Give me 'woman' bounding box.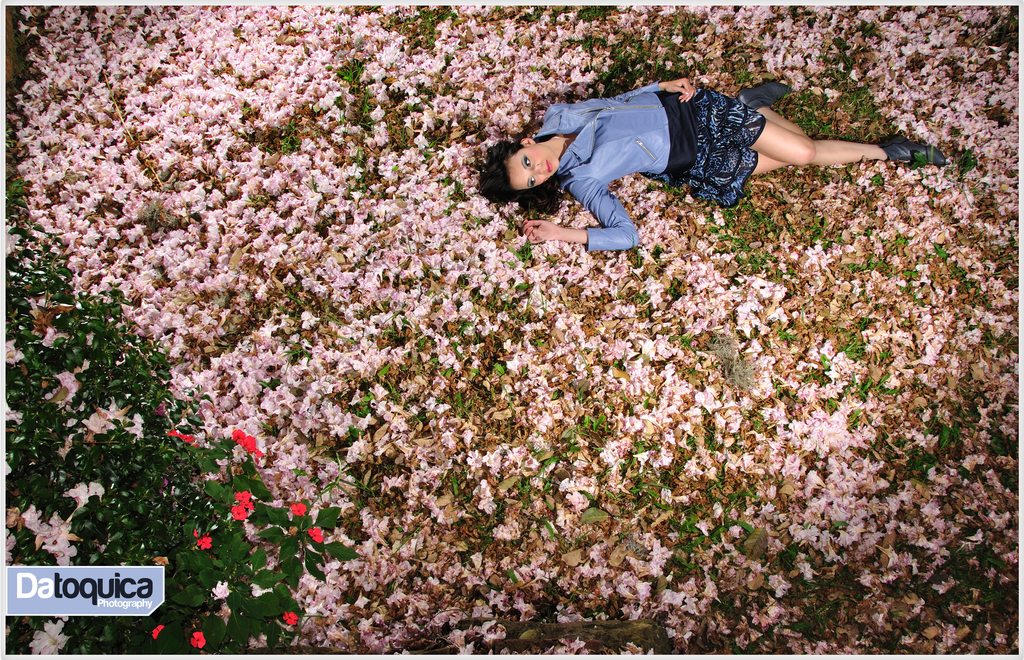
left=470, top=67, right=928, bottom=266.
